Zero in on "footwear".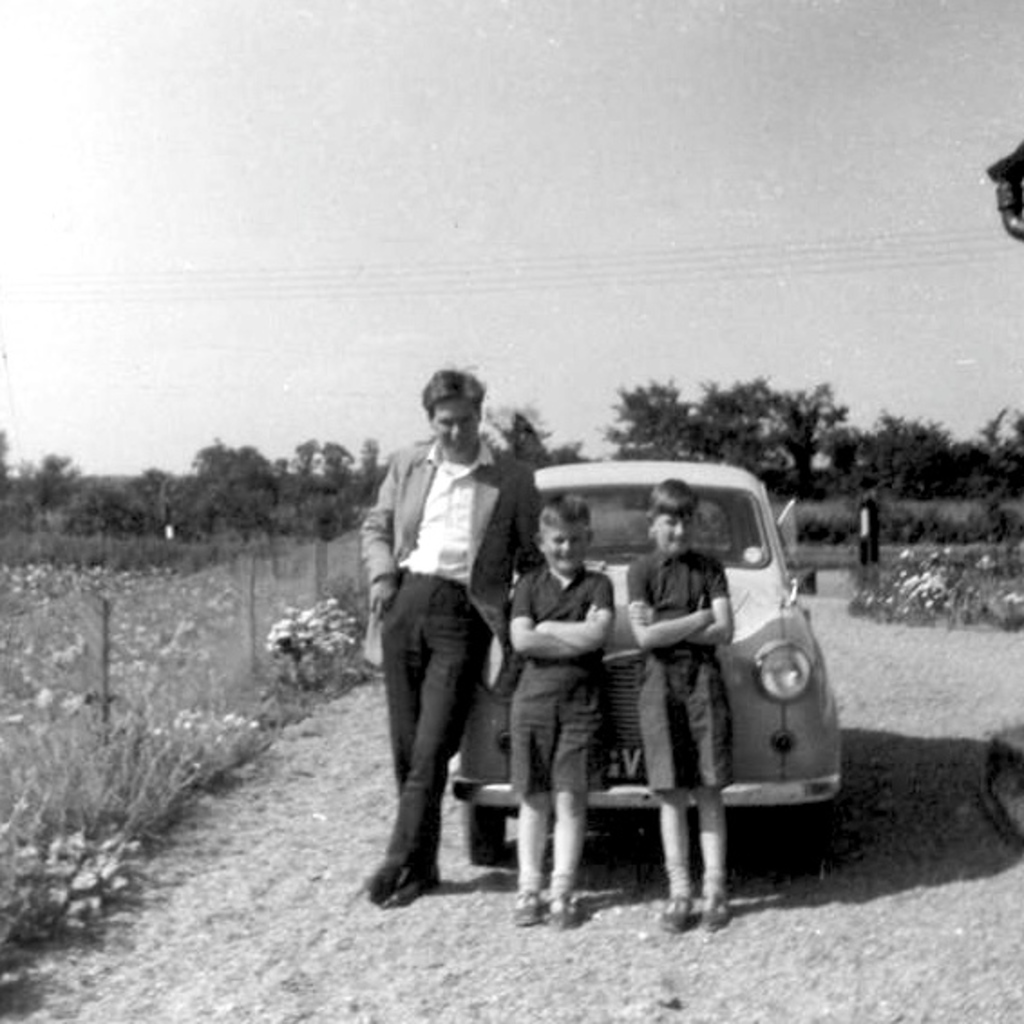
Zeroed in: (387,854,449,905).
